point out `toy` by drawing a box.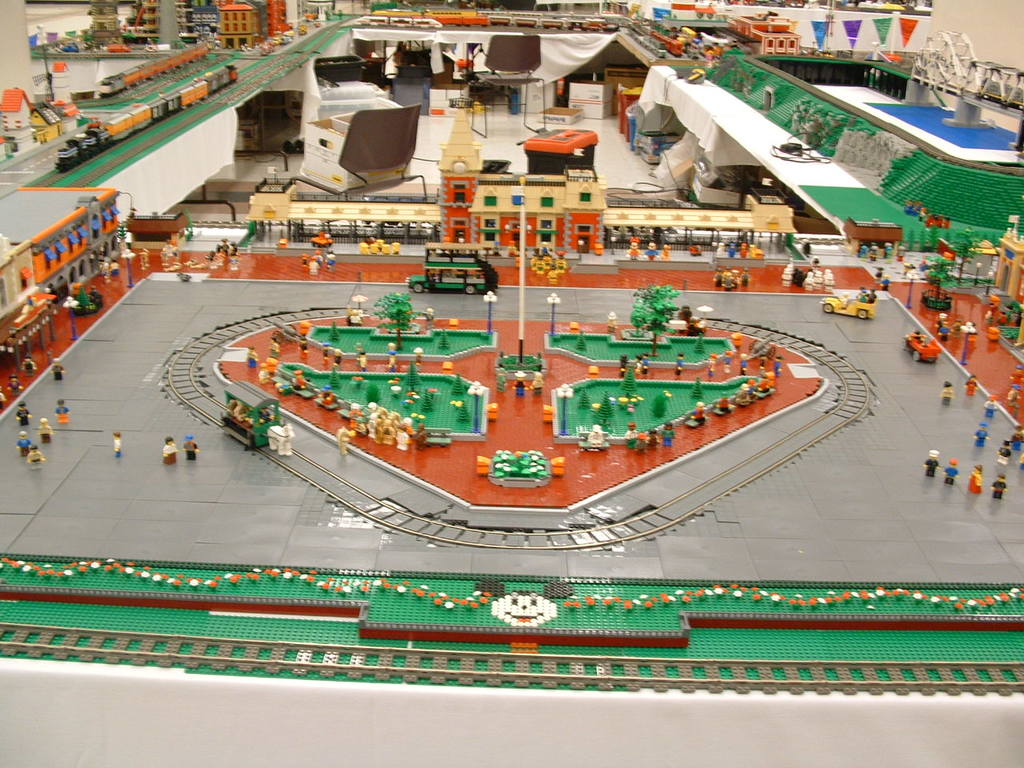
674/351/685/381.
